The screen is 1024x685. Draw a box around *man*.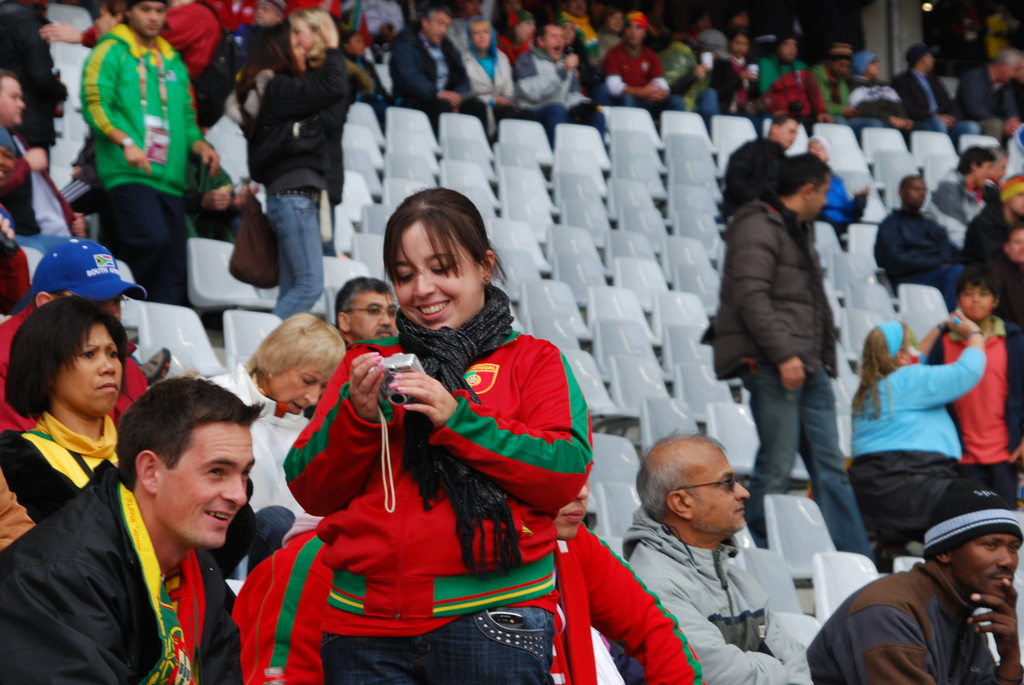
bbox=(754, 30, 845, 117).
